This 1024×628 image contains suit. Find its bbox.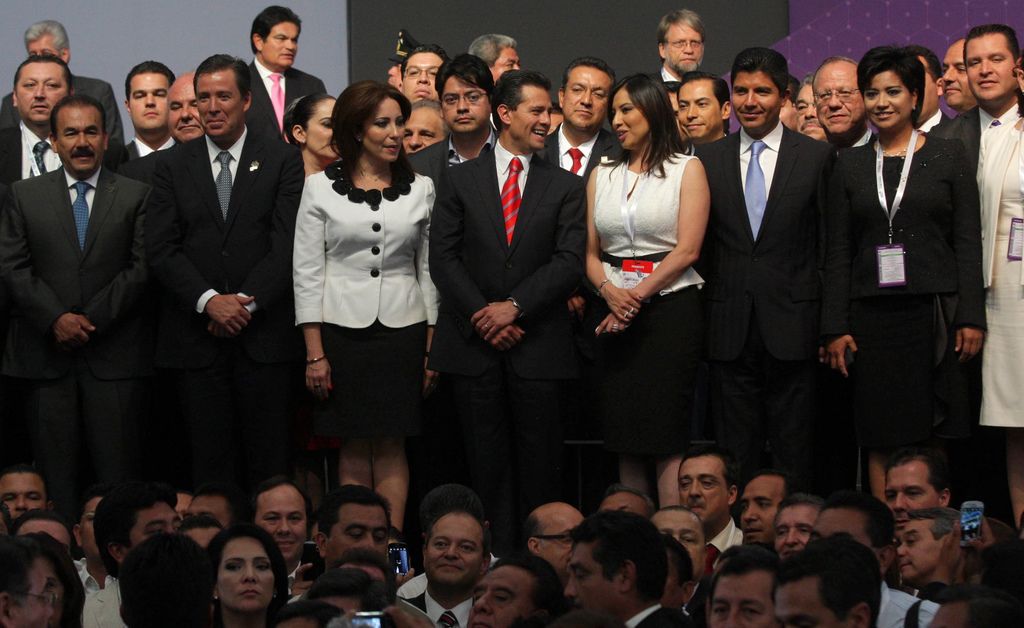
bbox=(0, 69, 127, 152).
